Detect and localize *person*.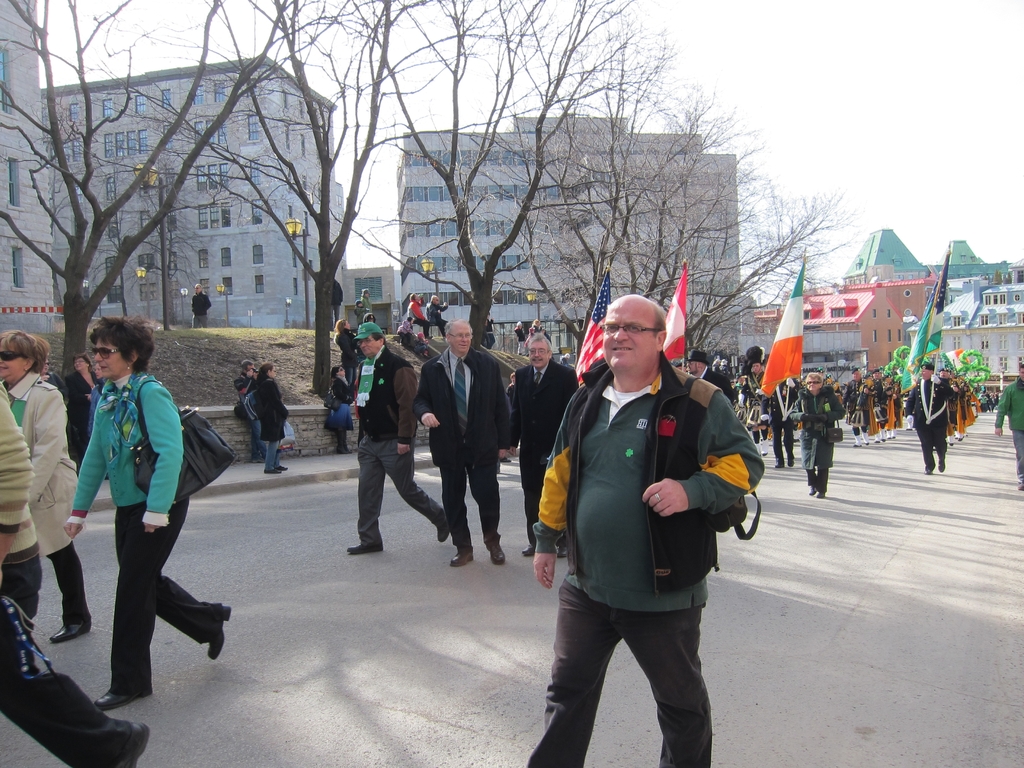
Localized at <bbox>427, 294, 452, 335</bbox>.
